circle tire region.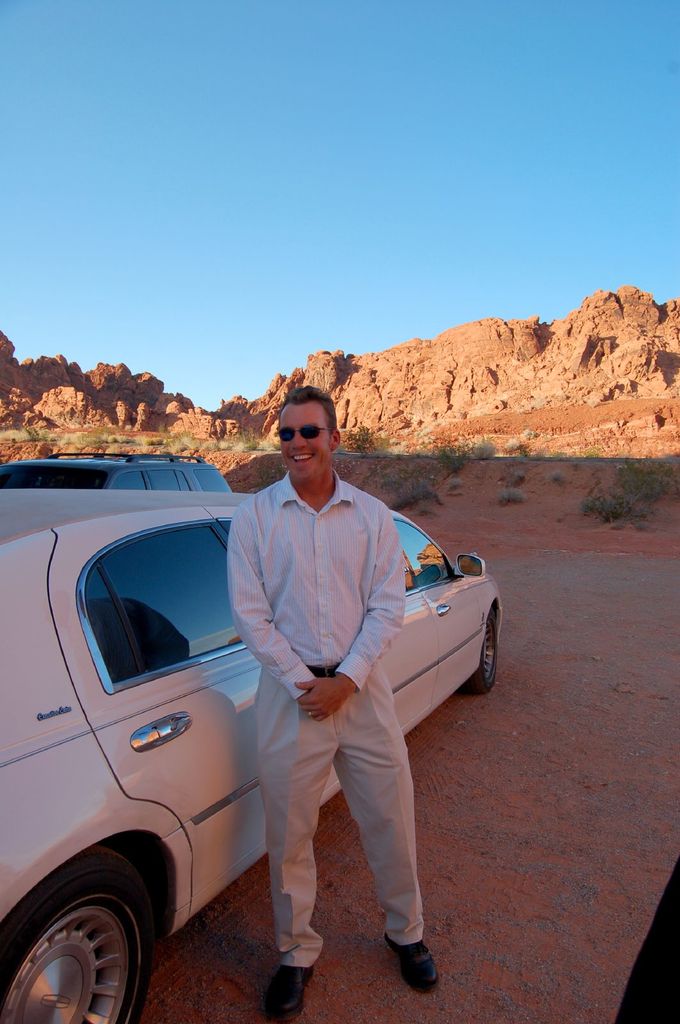
Region: (left=464, top=610, right=503, bottom=694).
